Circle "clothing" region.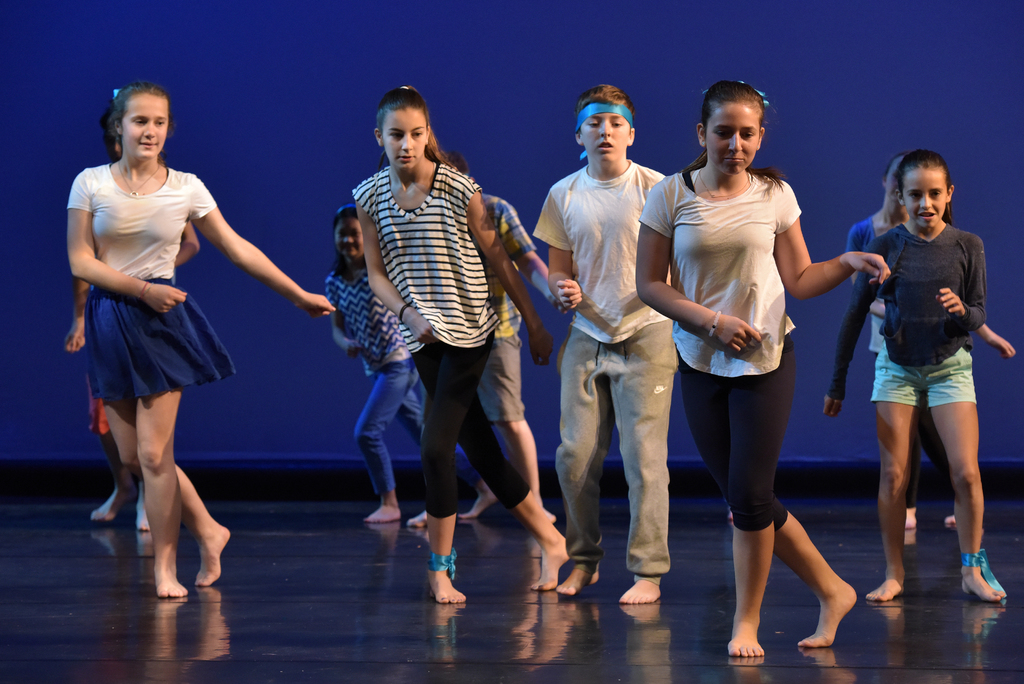
Region: region(80, 288, 236, 400).
